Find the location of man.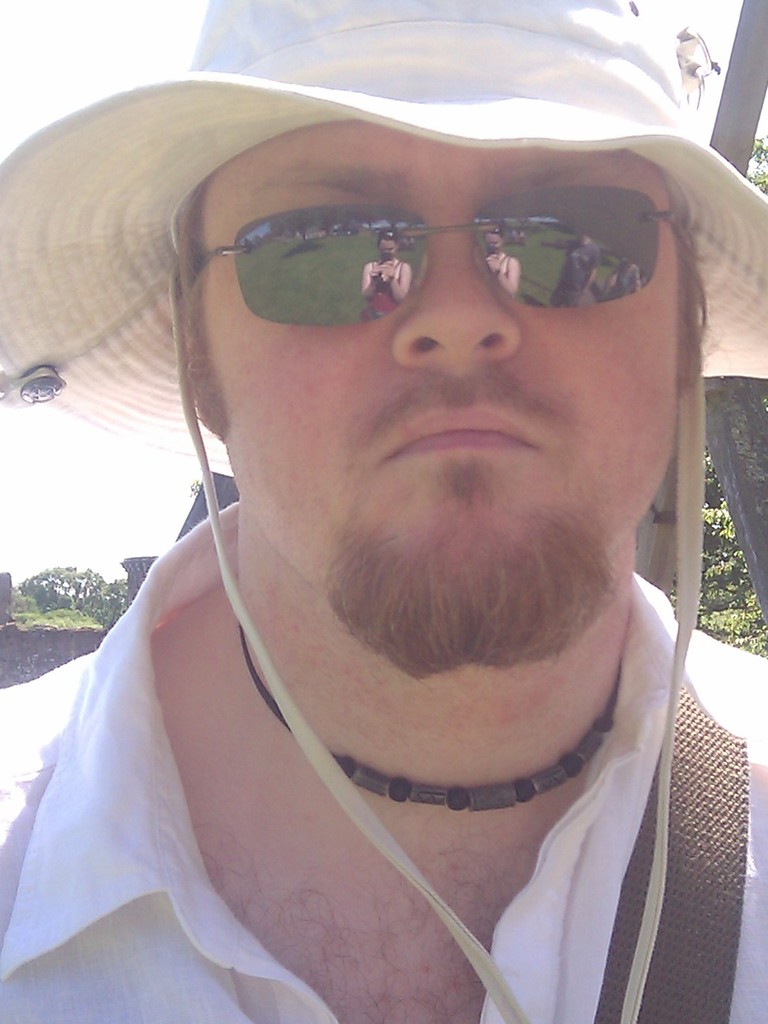
Location: box=[0, 0, 767, 1023].
